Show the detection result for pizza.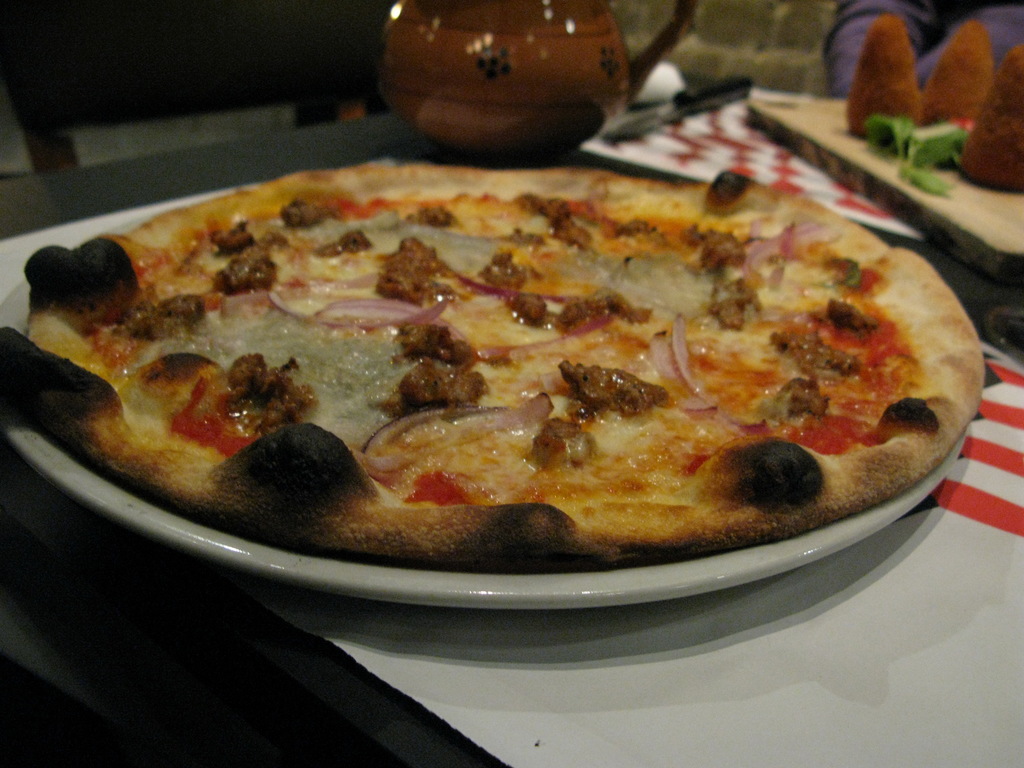
3 160 983 557.
